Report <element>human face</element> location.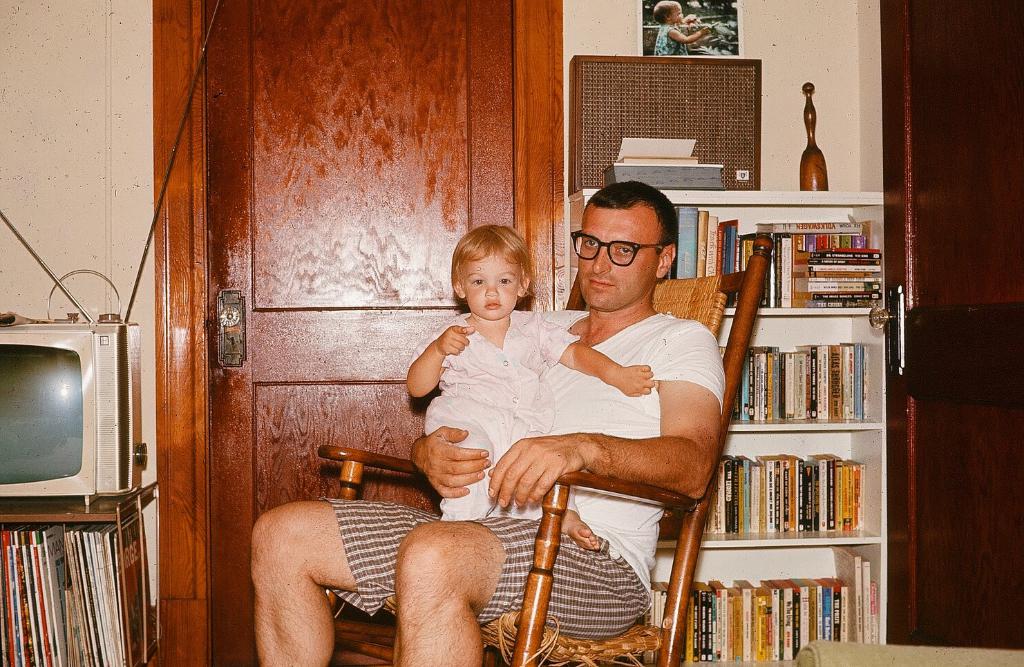
Report: box(455, 255, 524, 319).
